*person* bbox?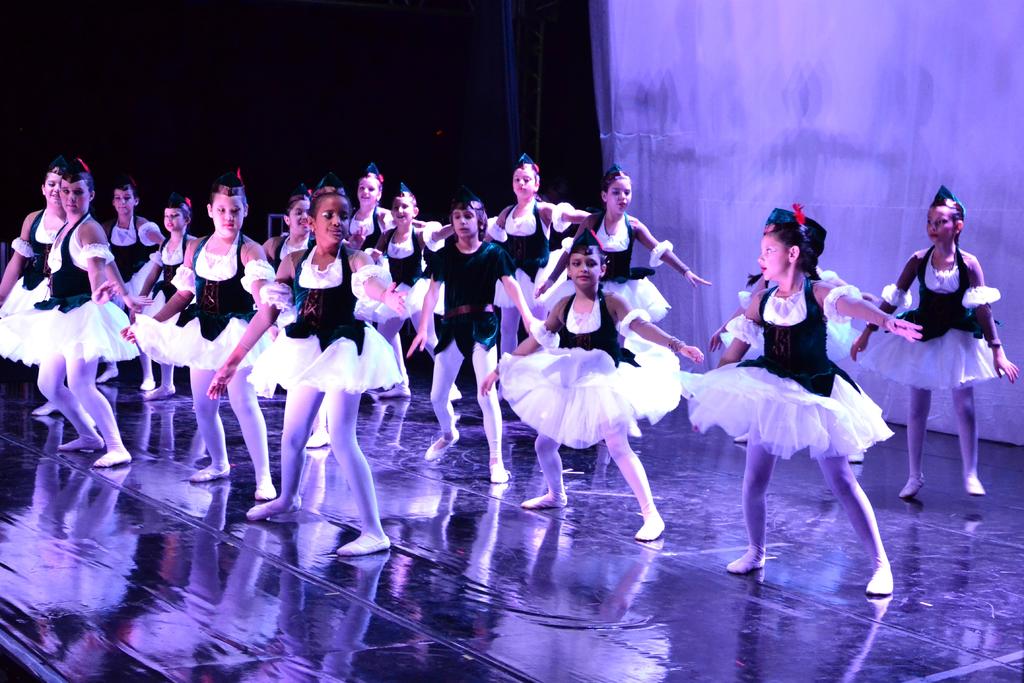
[96, 174, 166, 395]
